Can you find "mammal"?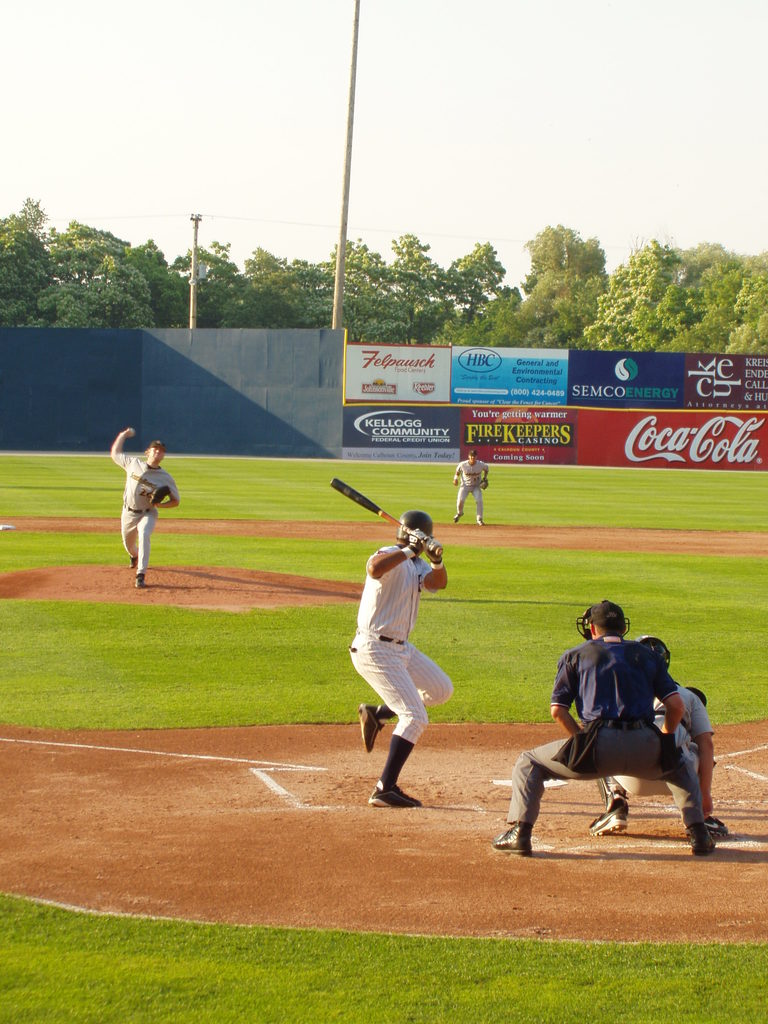
Yes, bounding box: <box>484,599,716,858</box>.
